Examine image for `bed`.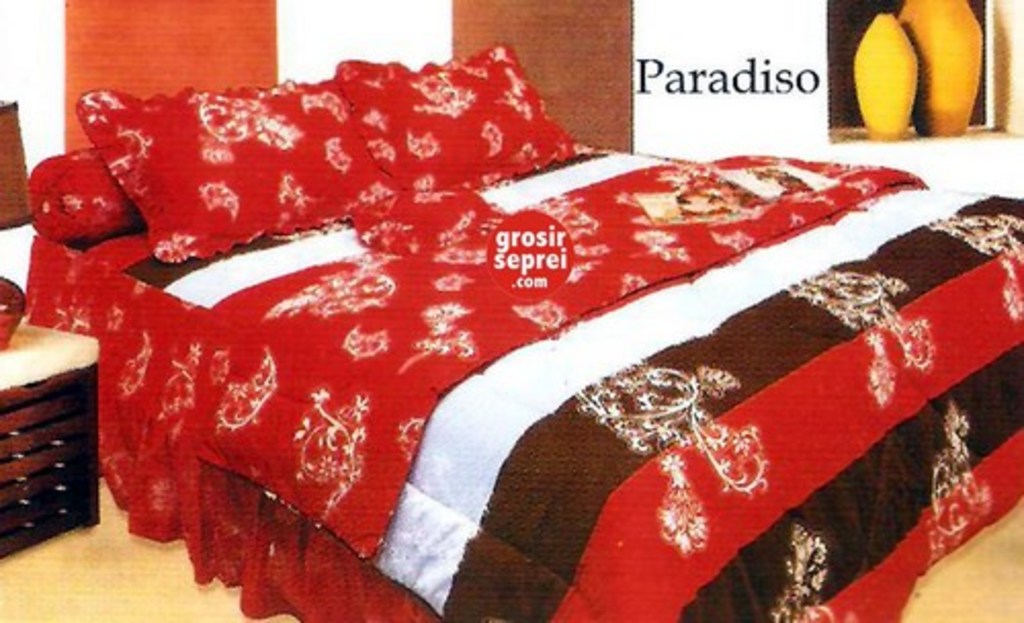
Examination result: [x1=0, y1=33, x2=1023, y2=613].
